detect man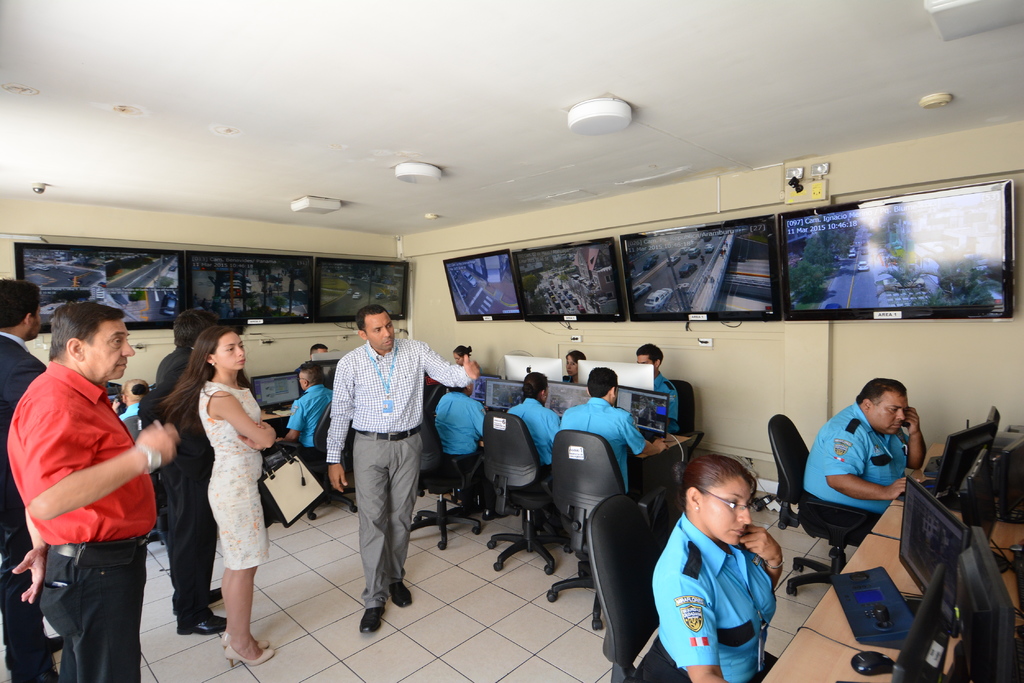
BBox(623, 342, 681, 442)
